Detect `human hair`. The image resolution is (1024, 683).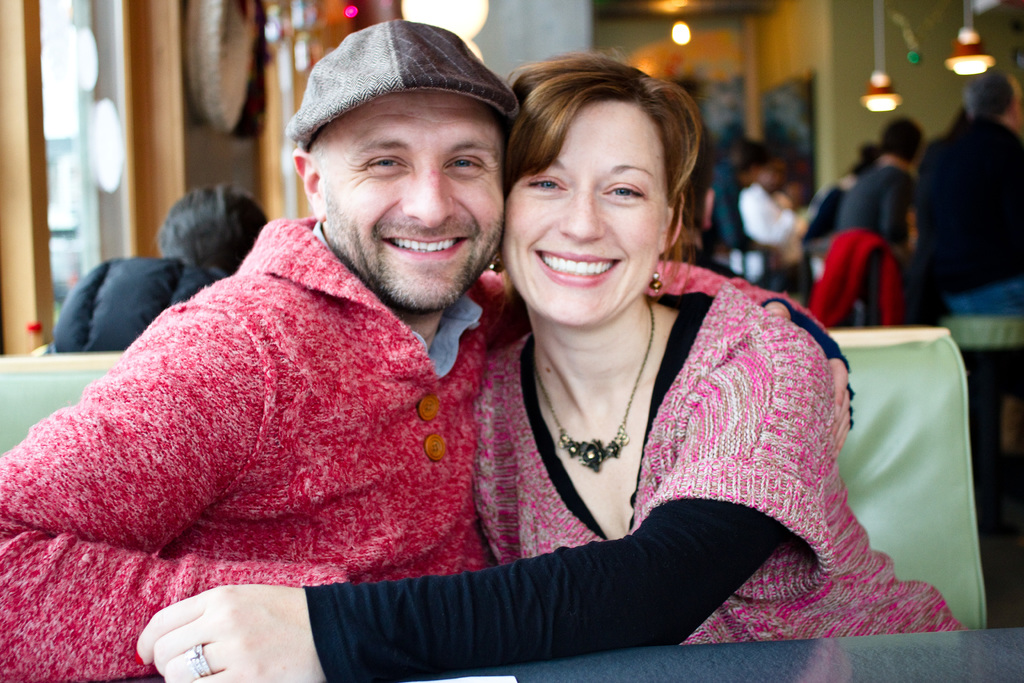
(494, 53, 748, 331).
